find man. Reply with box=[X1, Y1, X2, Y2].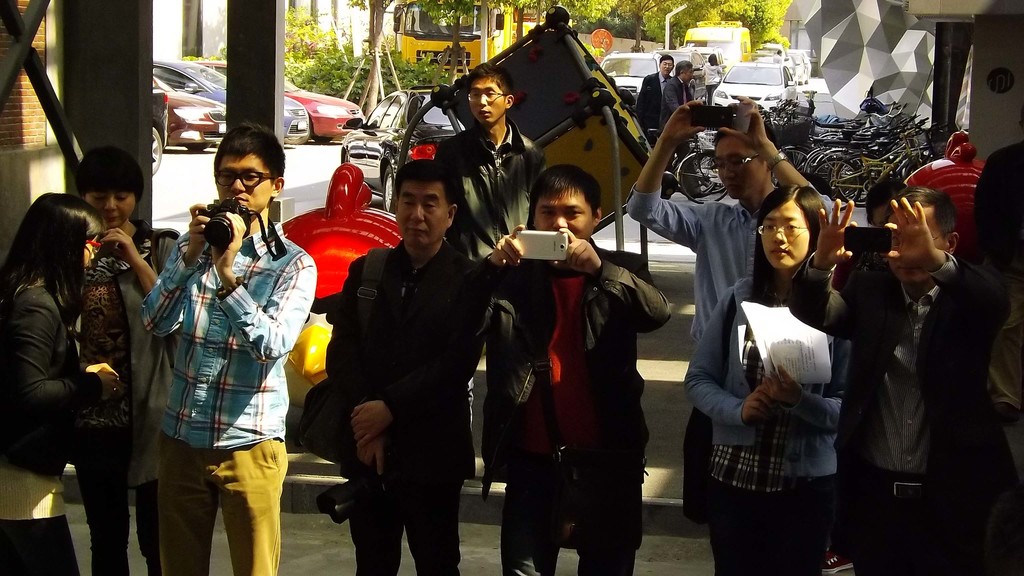
box=[789, 188, 1012, 575].
